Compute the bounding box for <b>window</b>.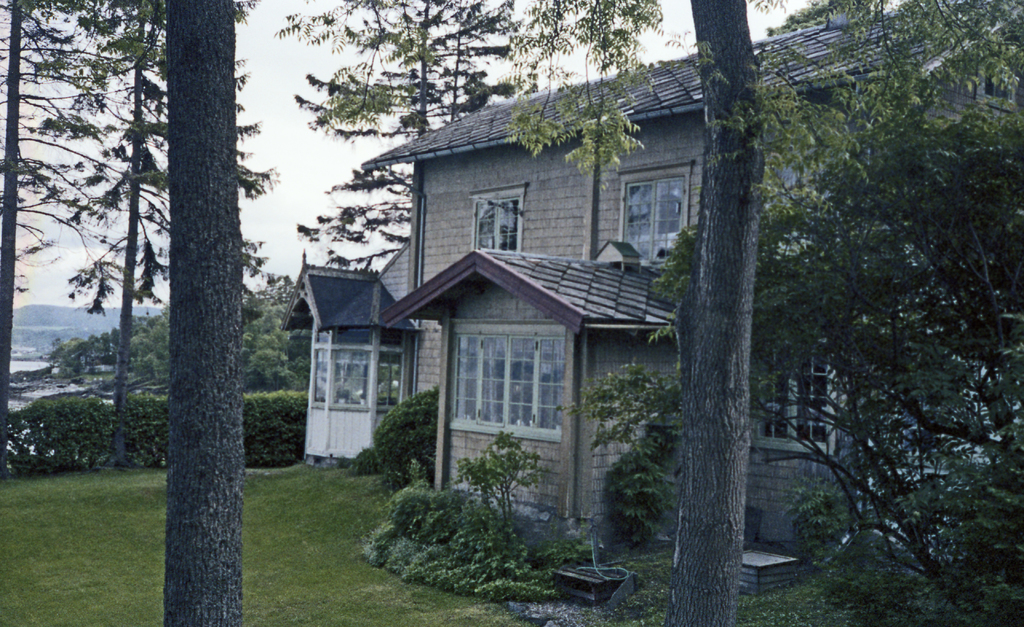
x1=467, y1=179, x2=525, y2=254.
